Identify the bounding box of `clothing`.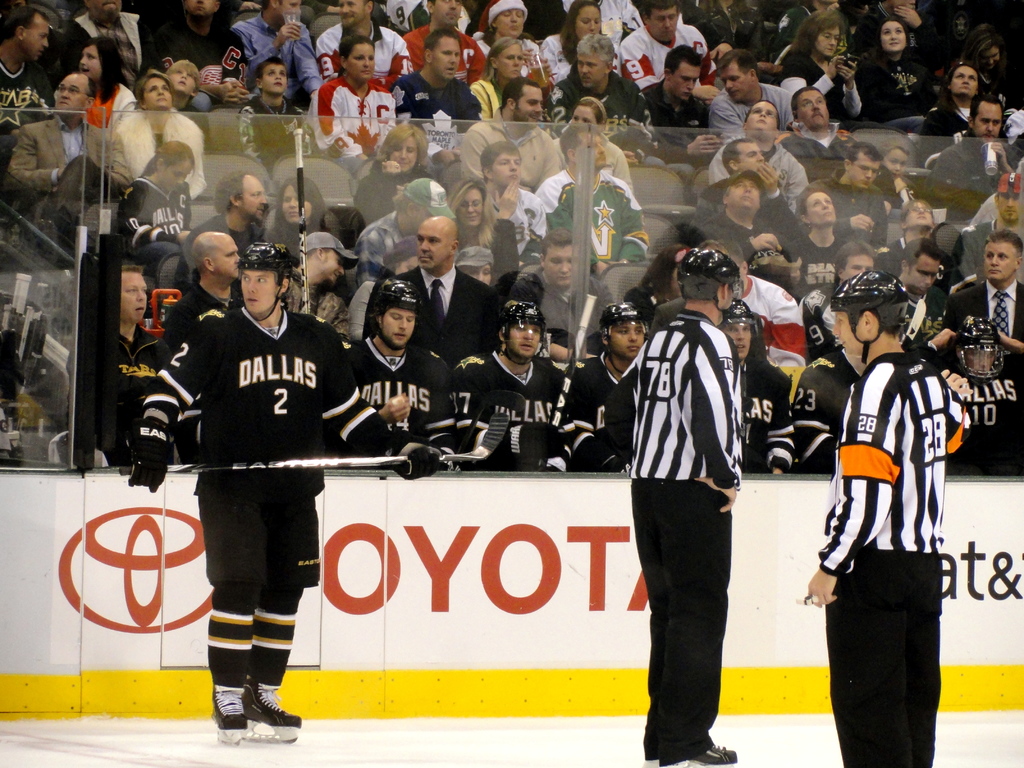
{"left": 131, "top": 294, "right": 378, "bottom": 702}.
